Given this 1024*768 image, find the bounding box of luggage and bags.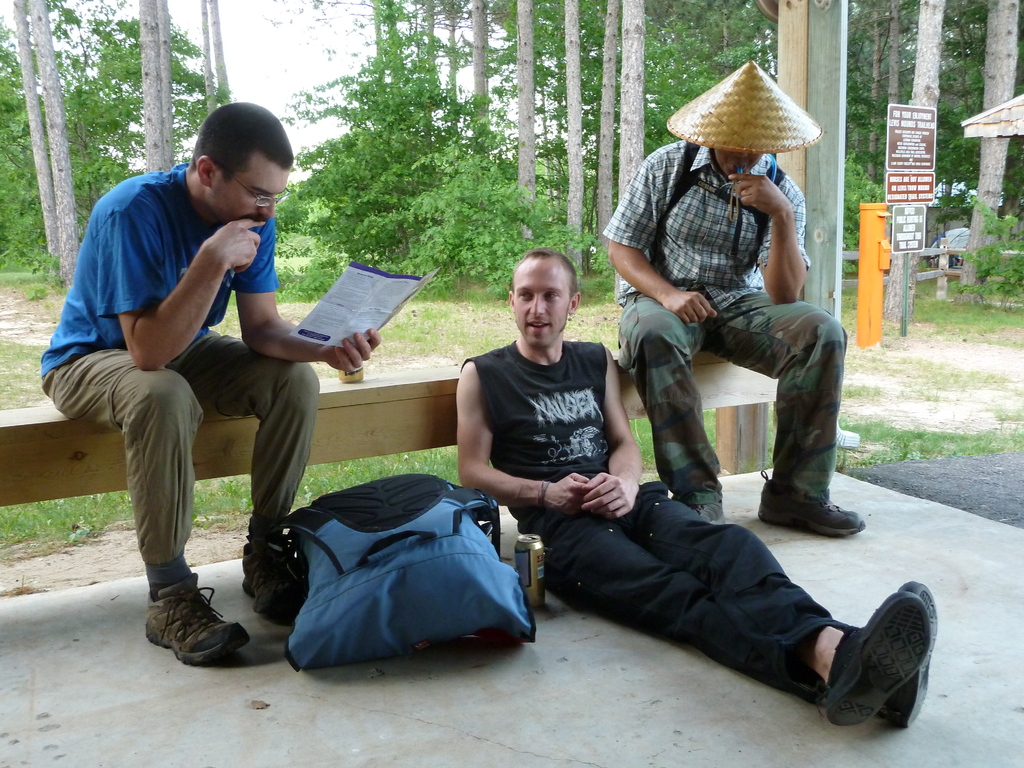
select_region(244, 469, 495, 629).
